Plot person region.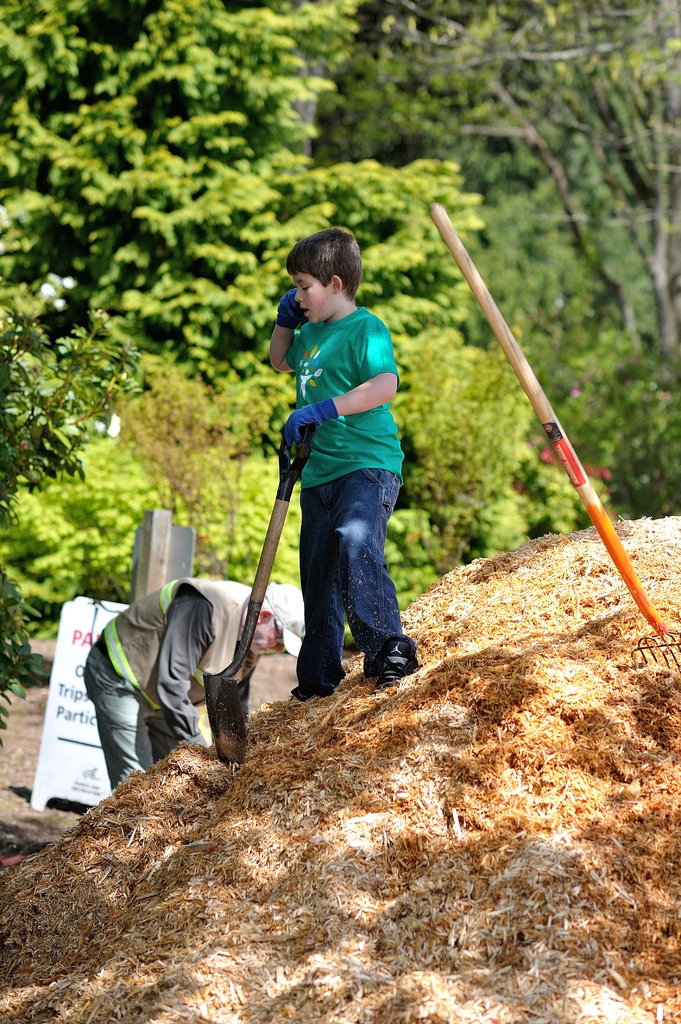
Plotted at 252, 221, 424, 714.
